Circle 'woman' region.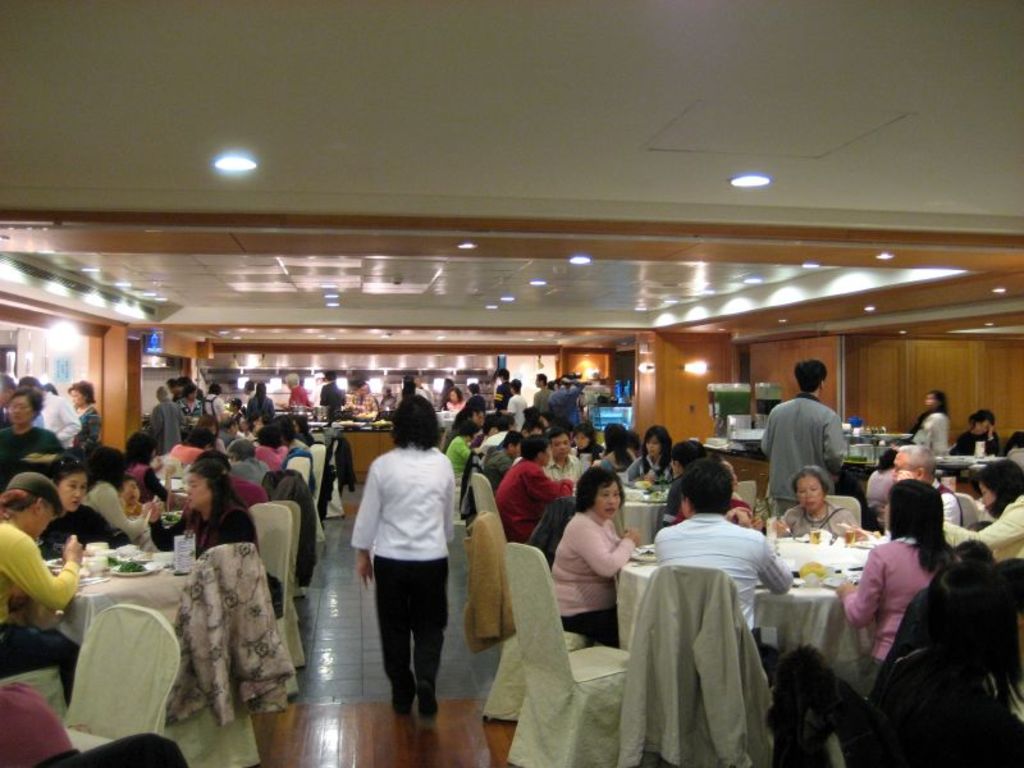
Region: 618,428,672,488.
